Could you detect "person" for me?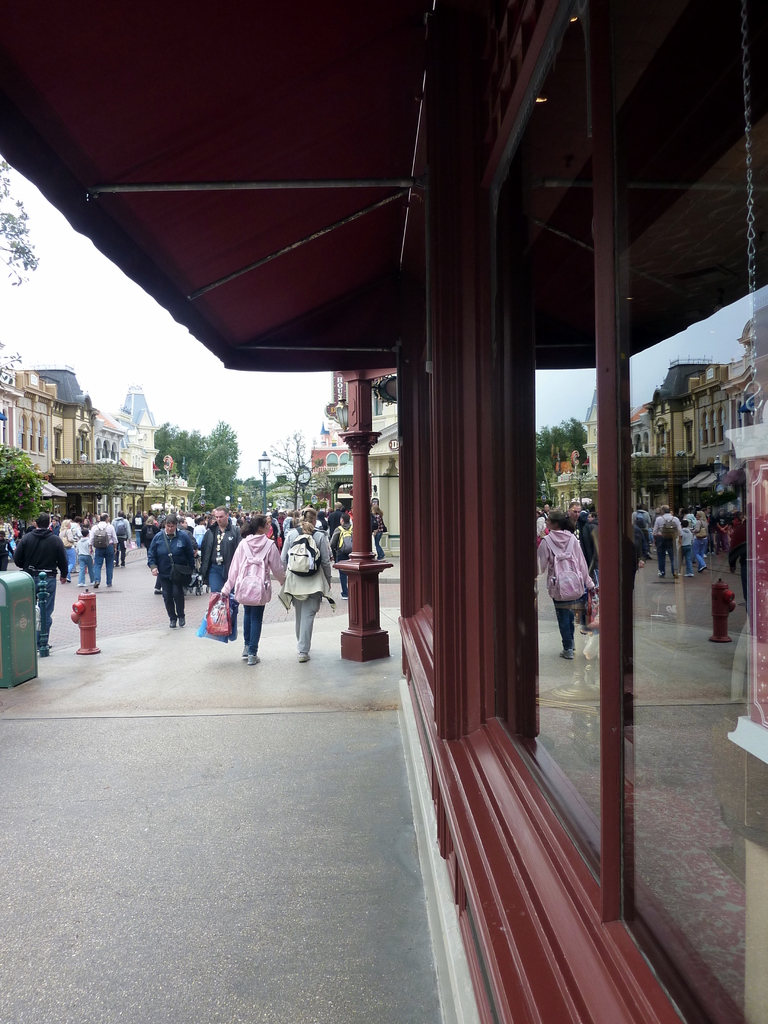
Detection result: x1=532, y1=510, x2=600, y2=659.
